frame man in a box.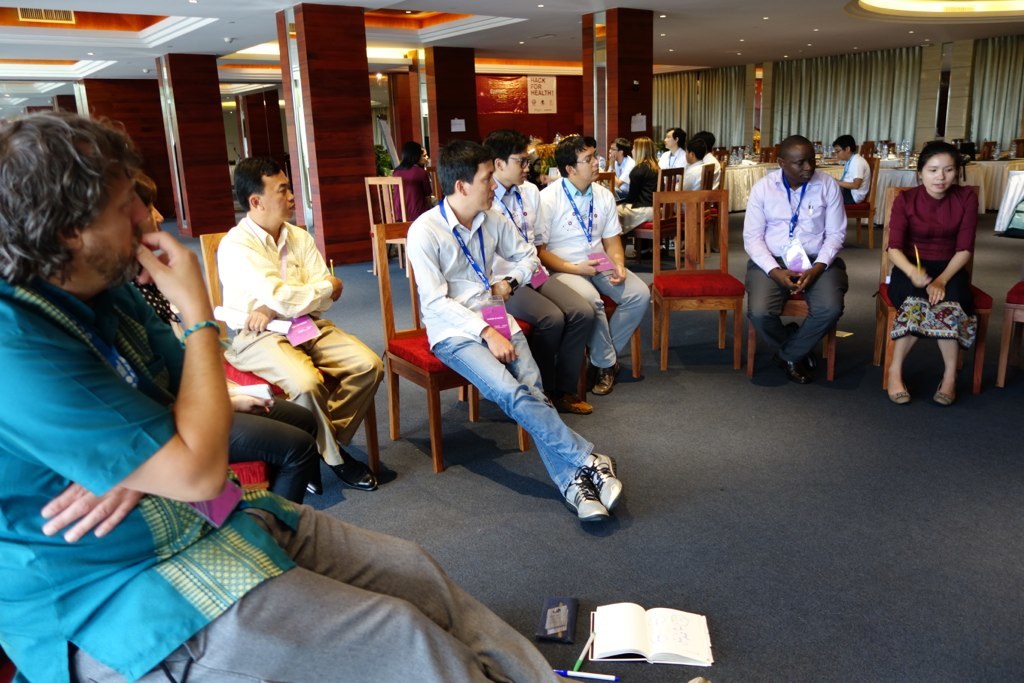
rect(672, 136, 713, 213).
